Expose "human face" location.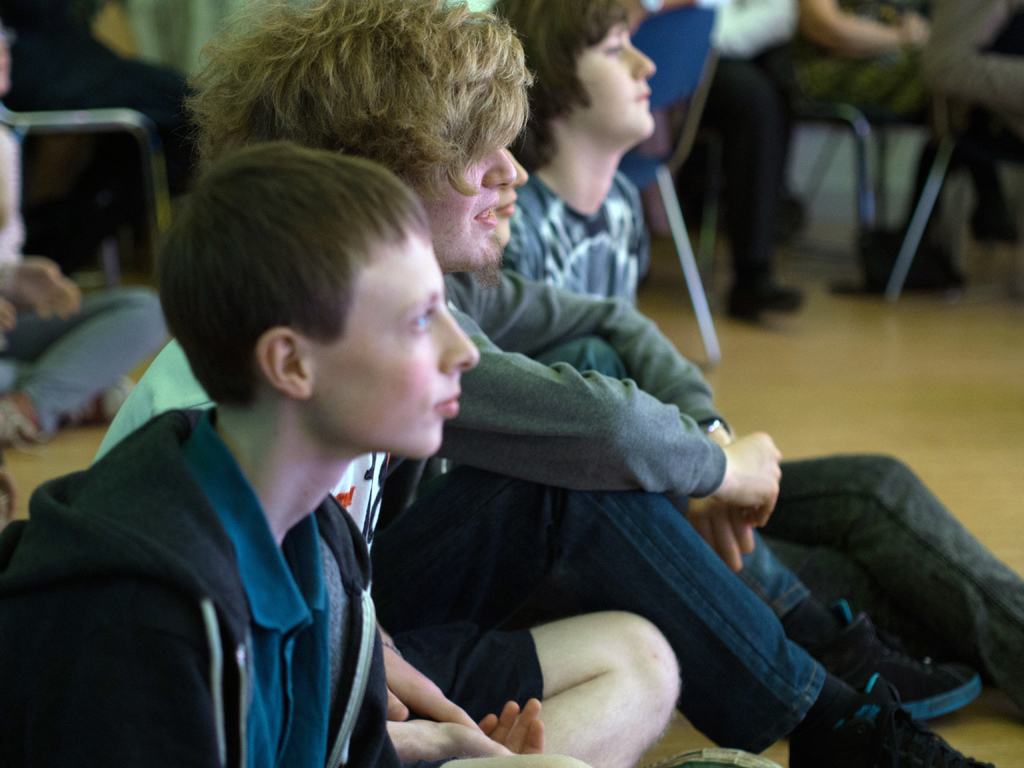
Exposed at box=[310, 225, 471, 463].
